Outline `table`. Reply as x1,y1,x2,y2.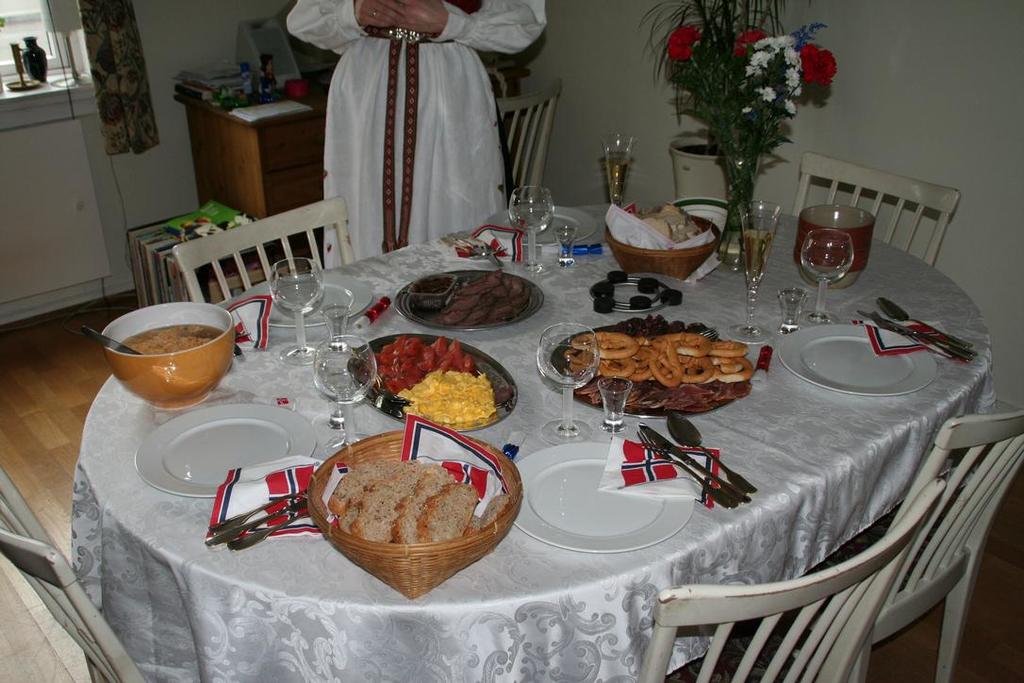
55,201,1023,681.
